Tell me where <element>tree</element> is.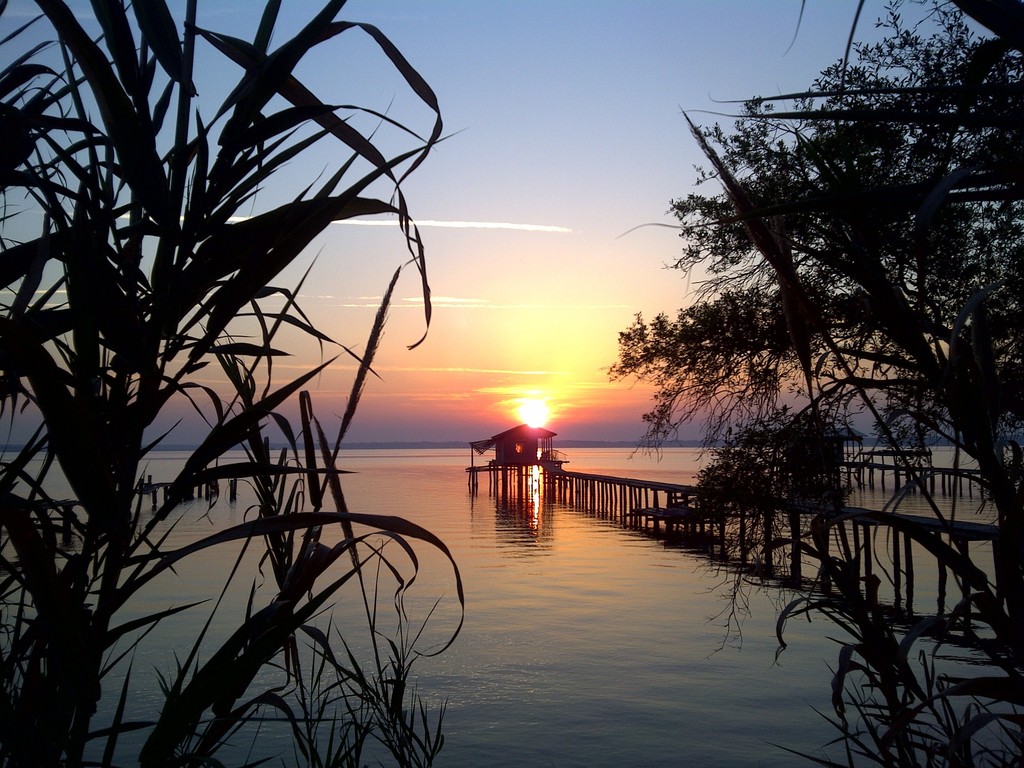
<element>tree</element> is at Rect(589, 0, 1023, 767).
